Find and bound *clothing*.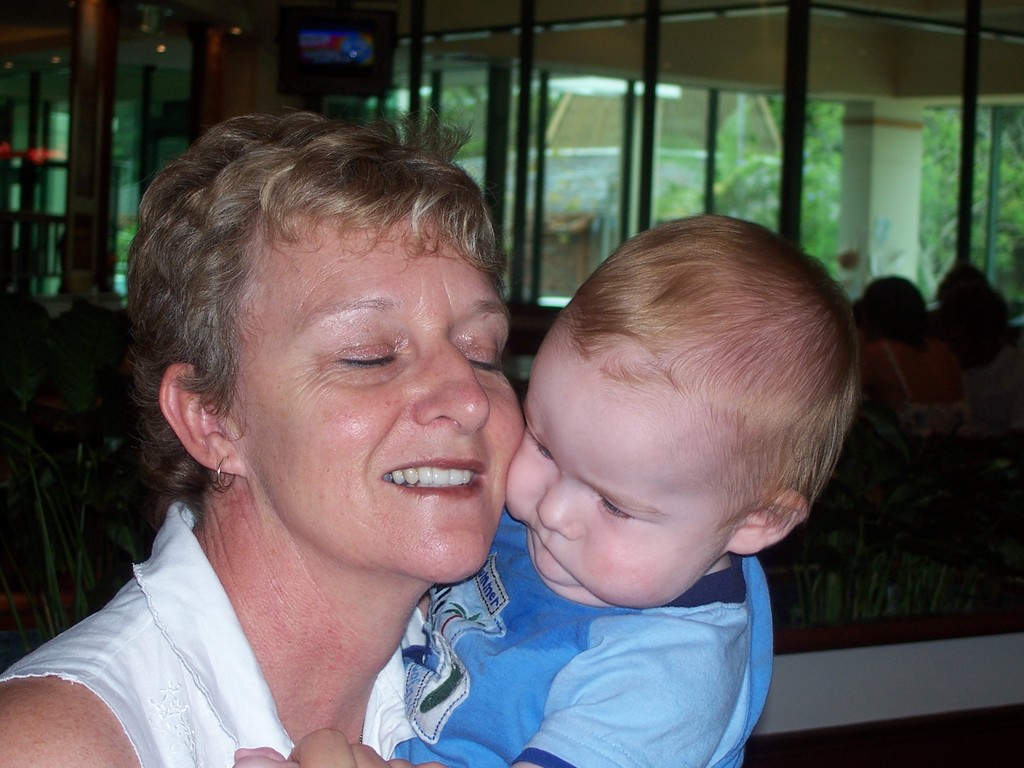
Bound: box(858, 331, 962, 430).
